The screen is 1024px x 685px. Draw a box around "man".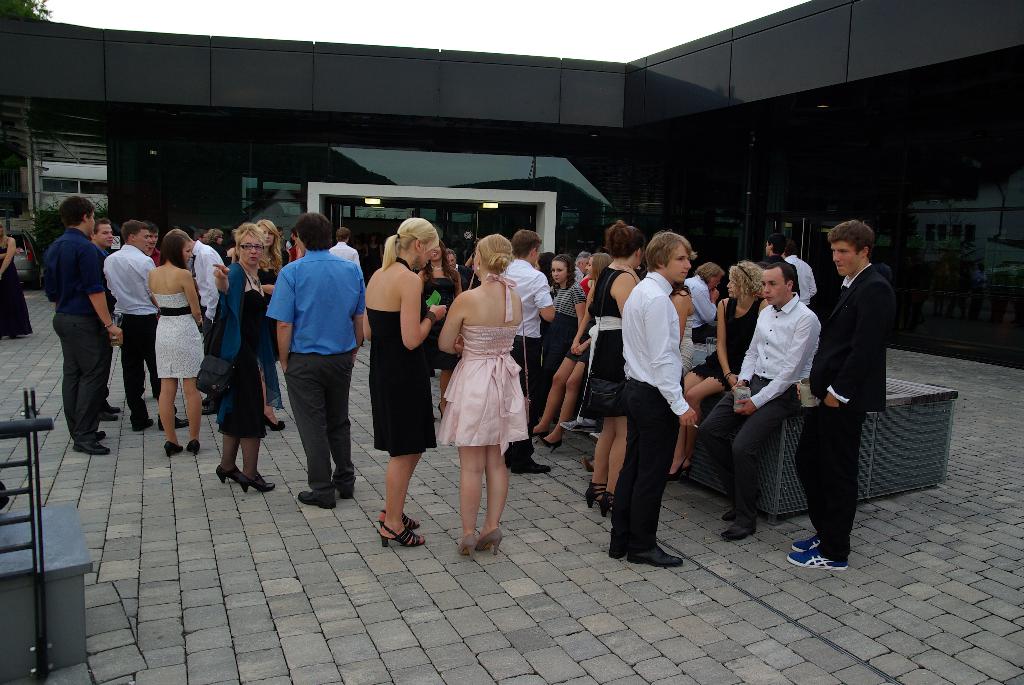
detection(274, 226, 291, 250).
